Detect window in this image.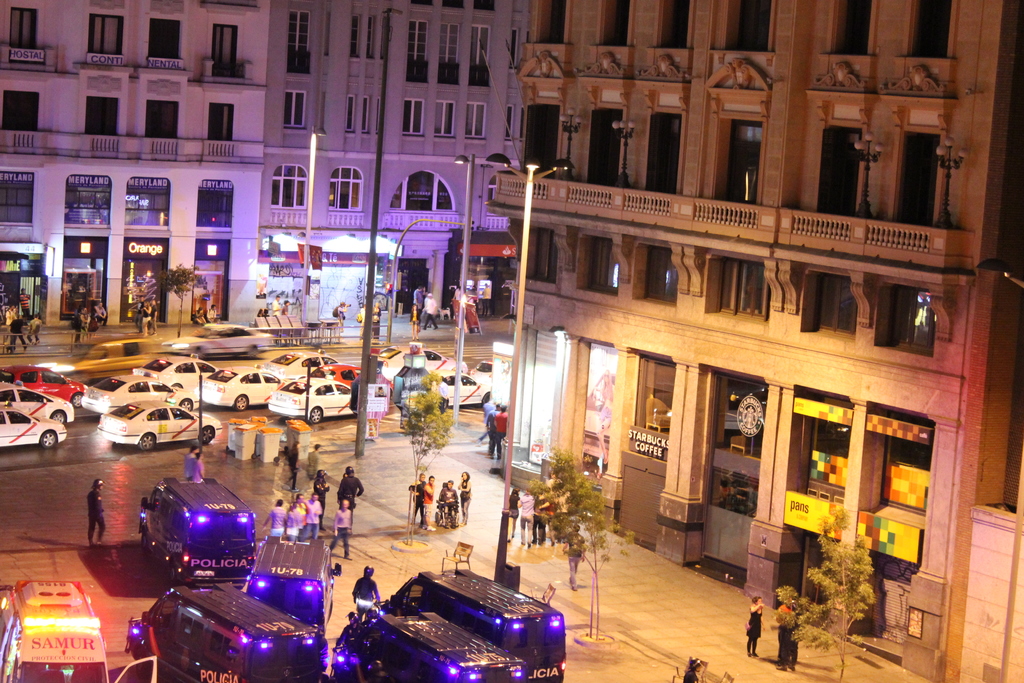
Detection: [x1=88, y1=97, x2=120, y2=140].
